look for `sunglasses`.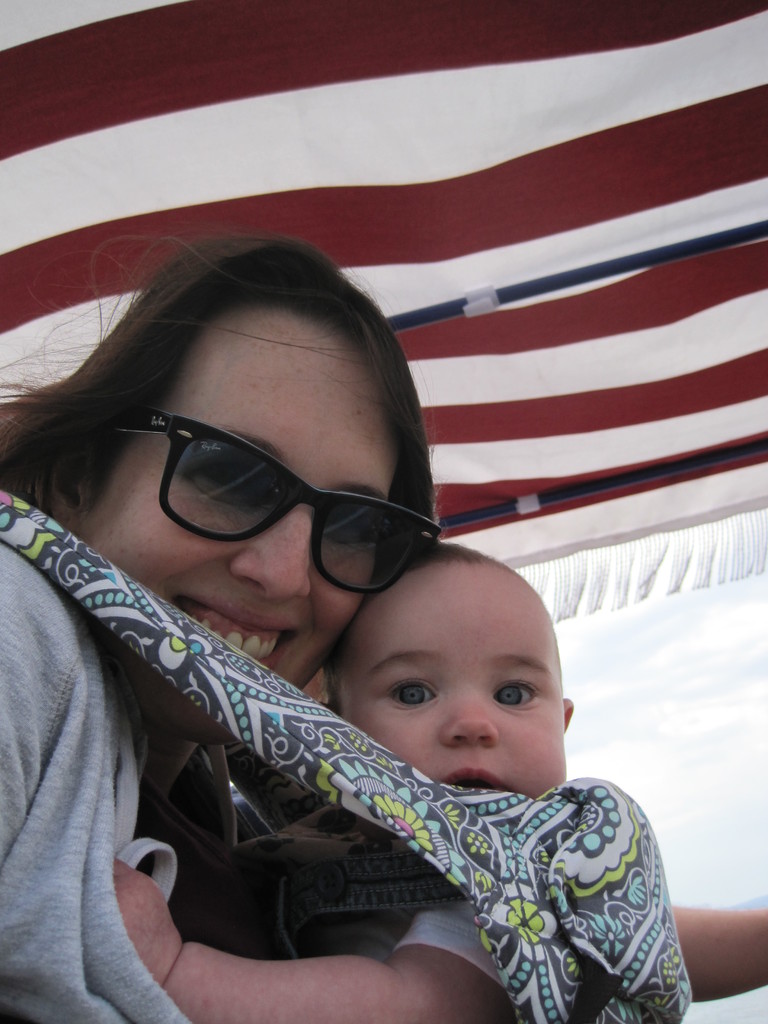
Found: bbox=(116, 408, 445, 597).
